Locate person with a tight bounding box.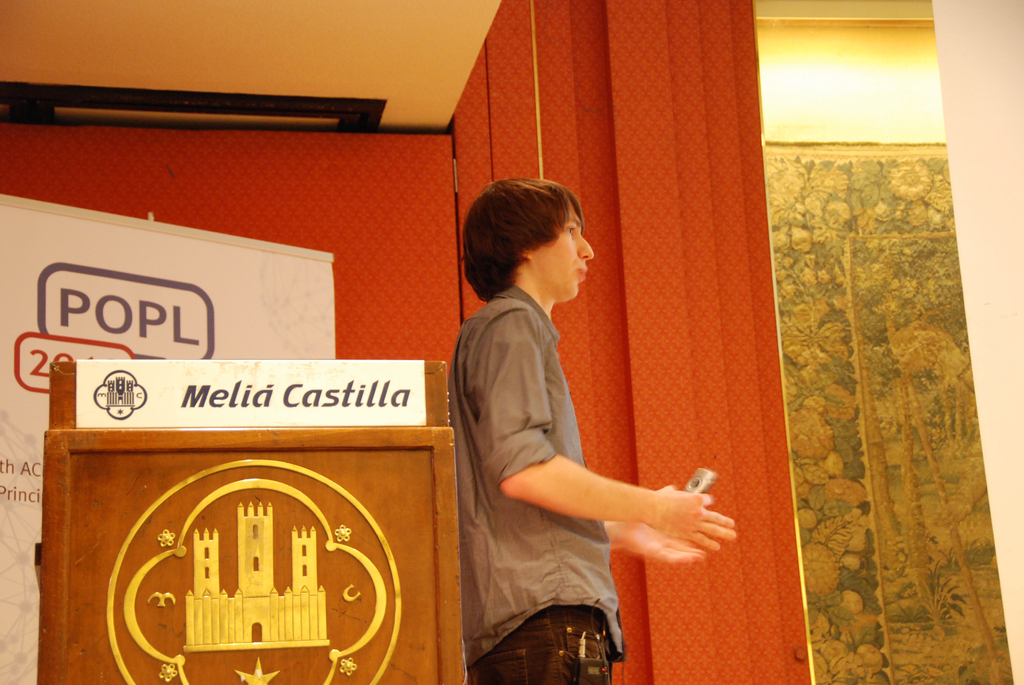
[x1=407, y1=222, x2=667, y2=684].
